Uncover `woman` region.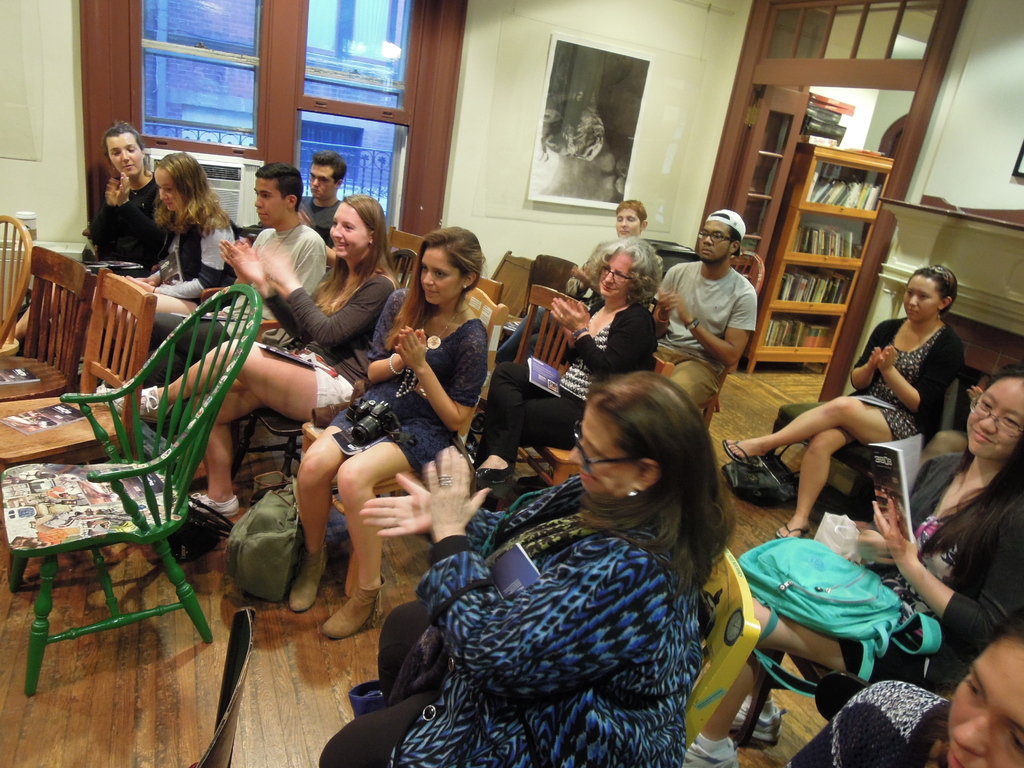
Uncovered: (left=81, top=119, right=177, bottom=269).
